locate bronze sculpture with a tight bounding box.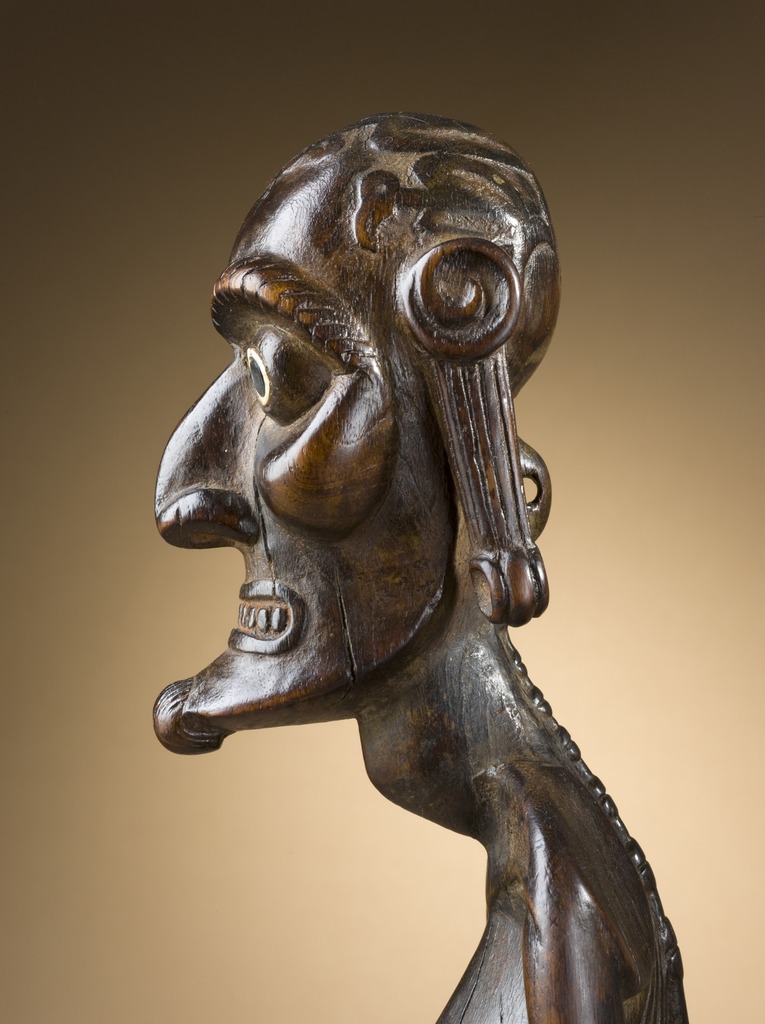
152, 106, 689, 1023.
